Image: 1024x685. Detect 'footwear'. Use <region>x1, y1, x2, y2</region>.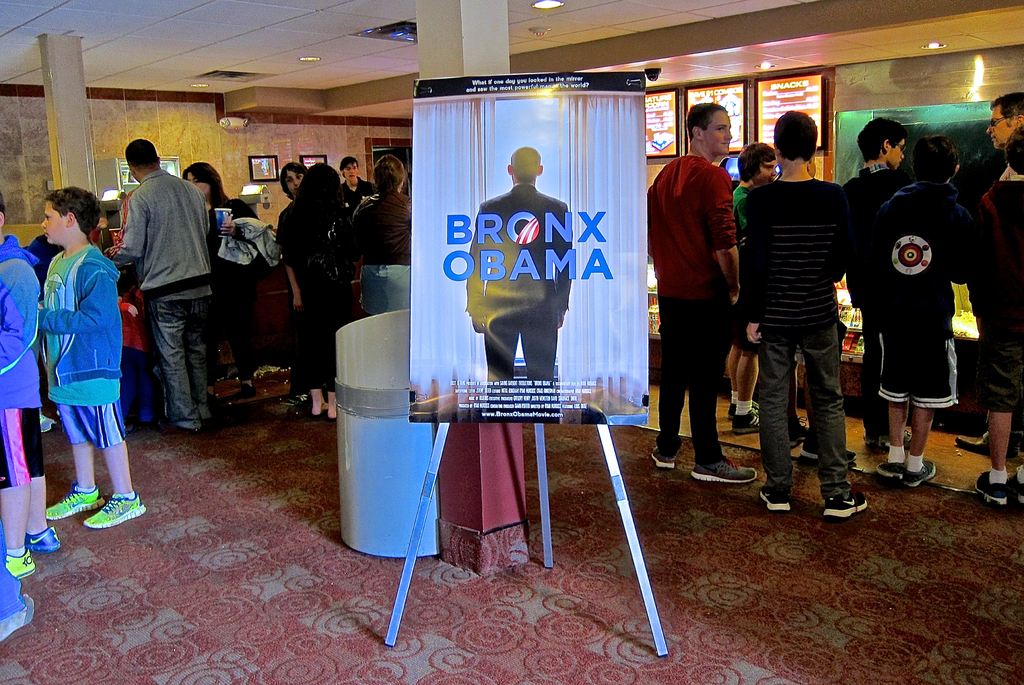
<region>899, 461, 934, 488</region>.
